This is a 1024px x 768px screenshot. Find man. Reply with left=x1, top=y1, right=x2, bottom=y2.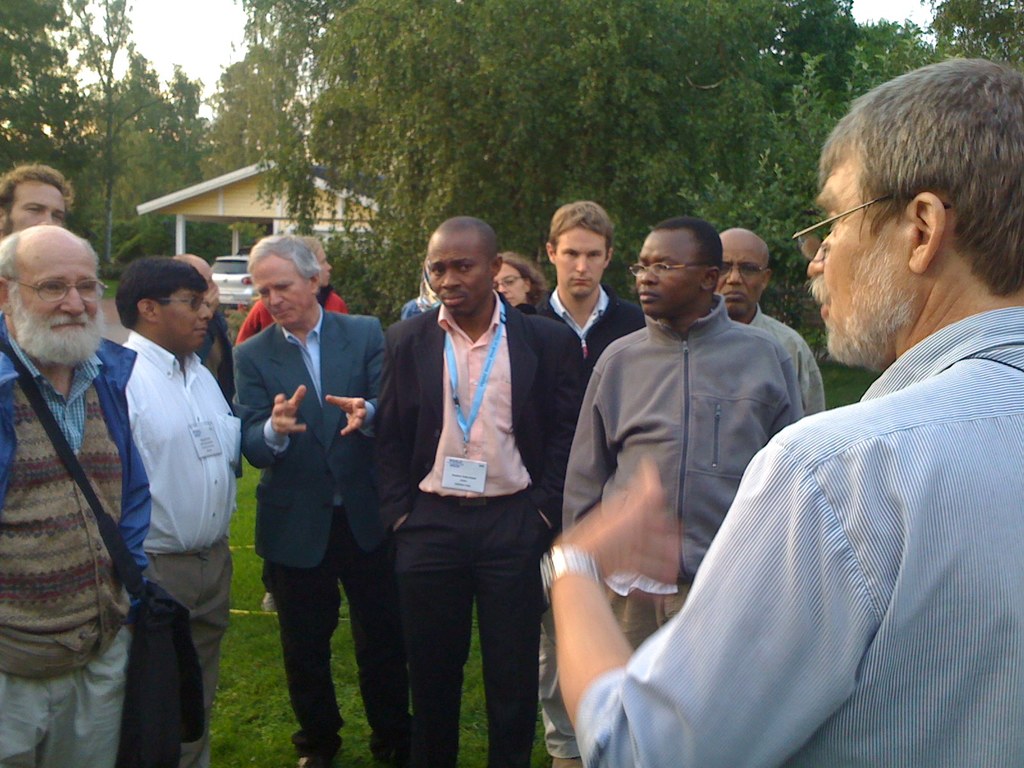
left=0, top=162, right=76, bottom=244.
